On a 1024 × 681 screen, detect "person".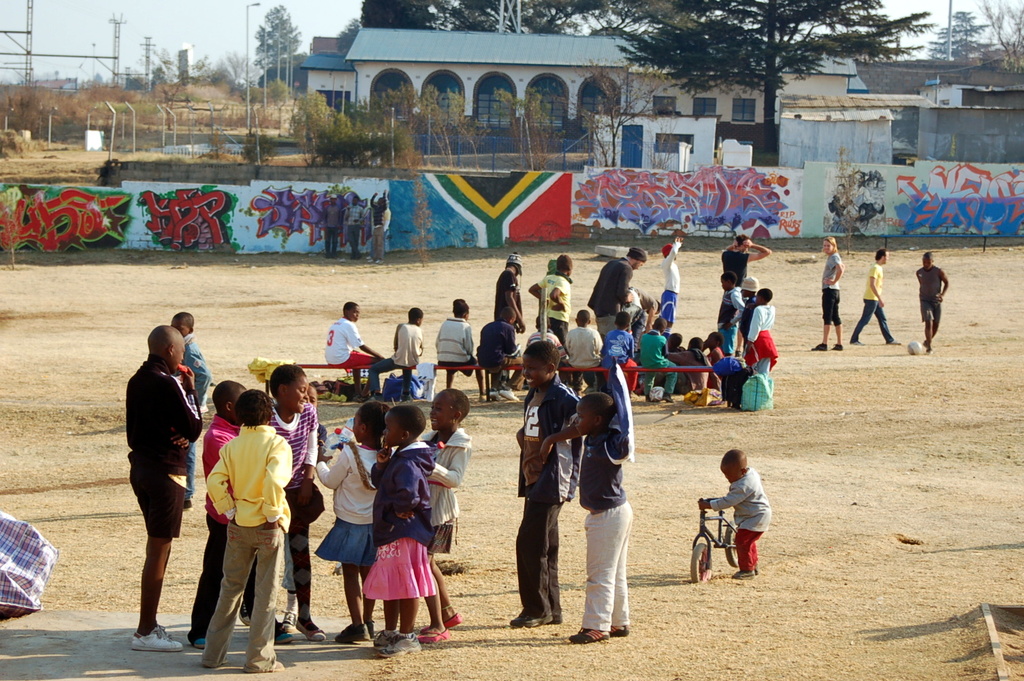
detection(584, 244, 649, 338).
